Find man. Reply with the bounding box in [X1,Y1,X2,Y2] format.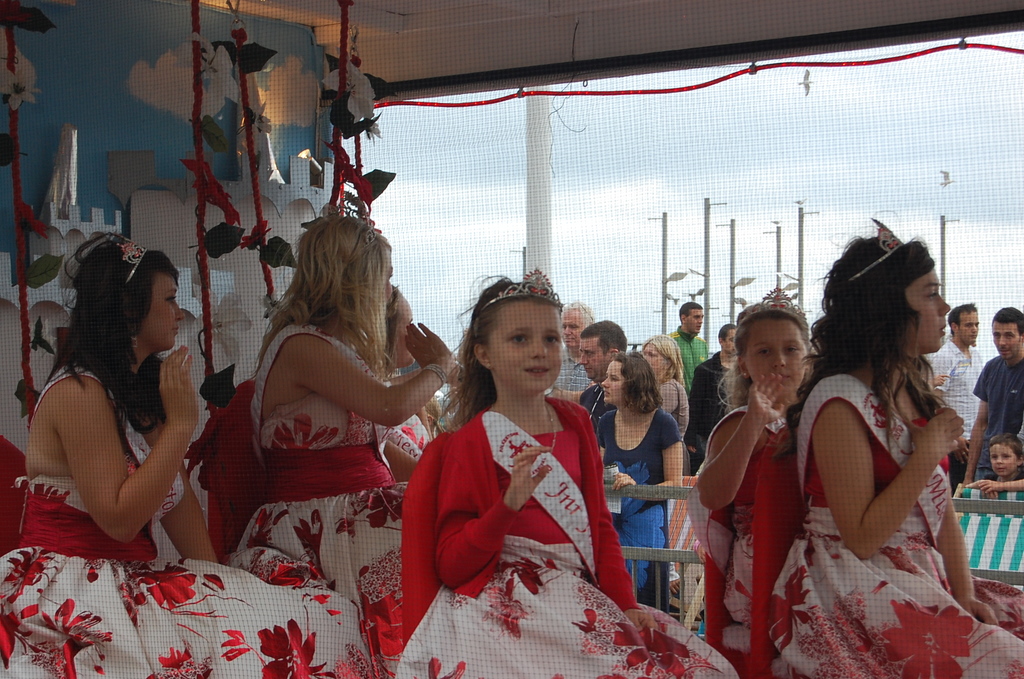
[959,304,1023,493].
